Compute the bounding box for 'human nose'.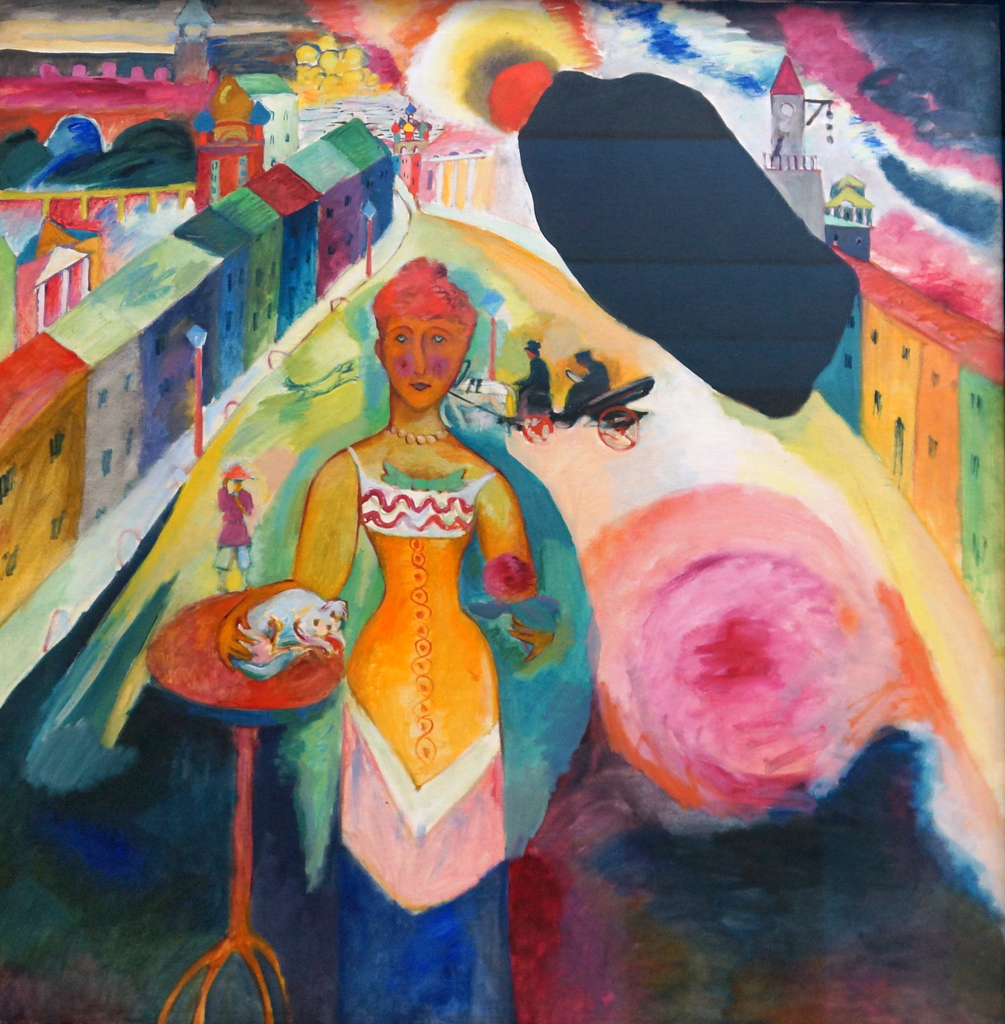
412, 336, 426, 371.
